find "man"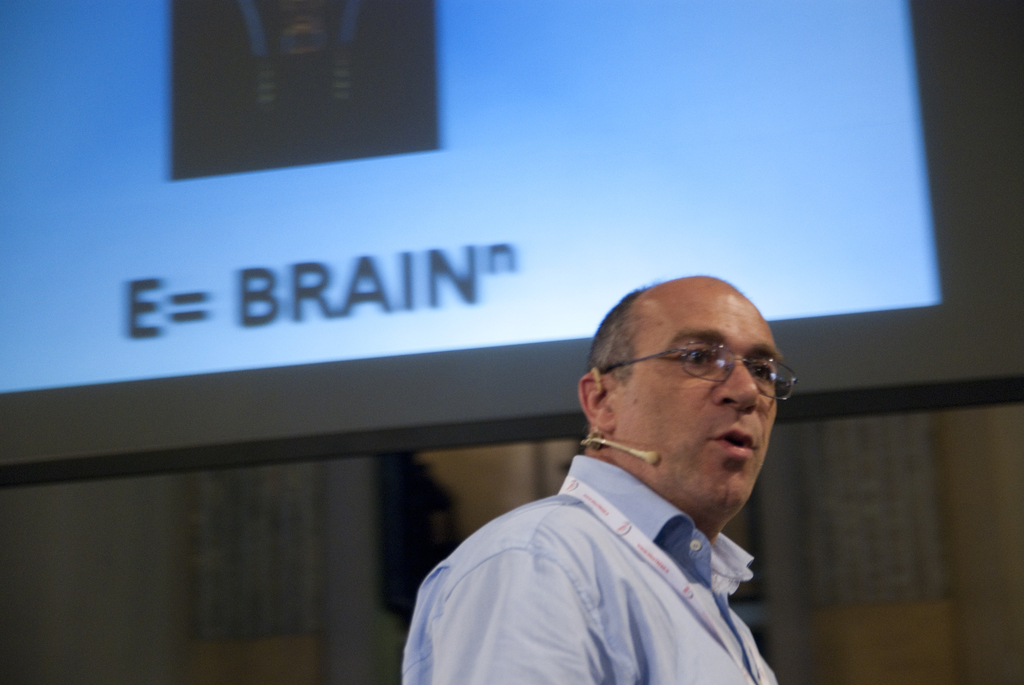
select_region(397, 264, 831, 684)
